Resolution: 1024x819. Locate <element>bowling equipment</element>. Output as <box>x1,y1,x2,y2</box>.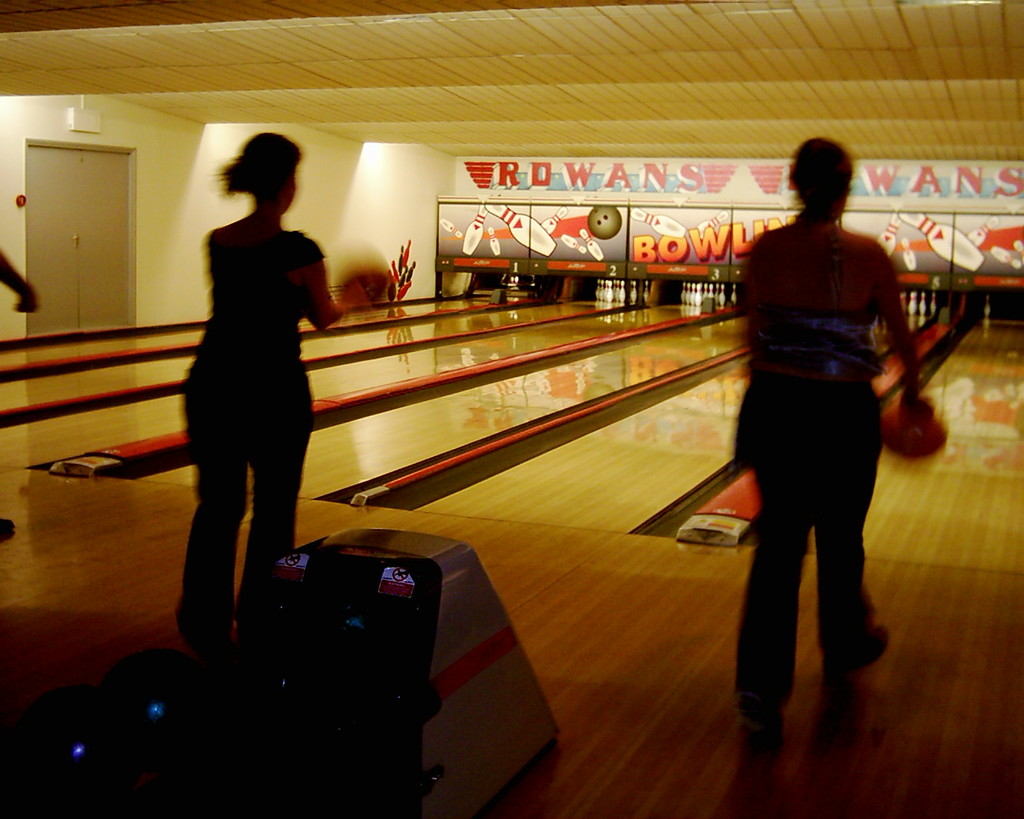
<box>678,280,724,310</box>.
